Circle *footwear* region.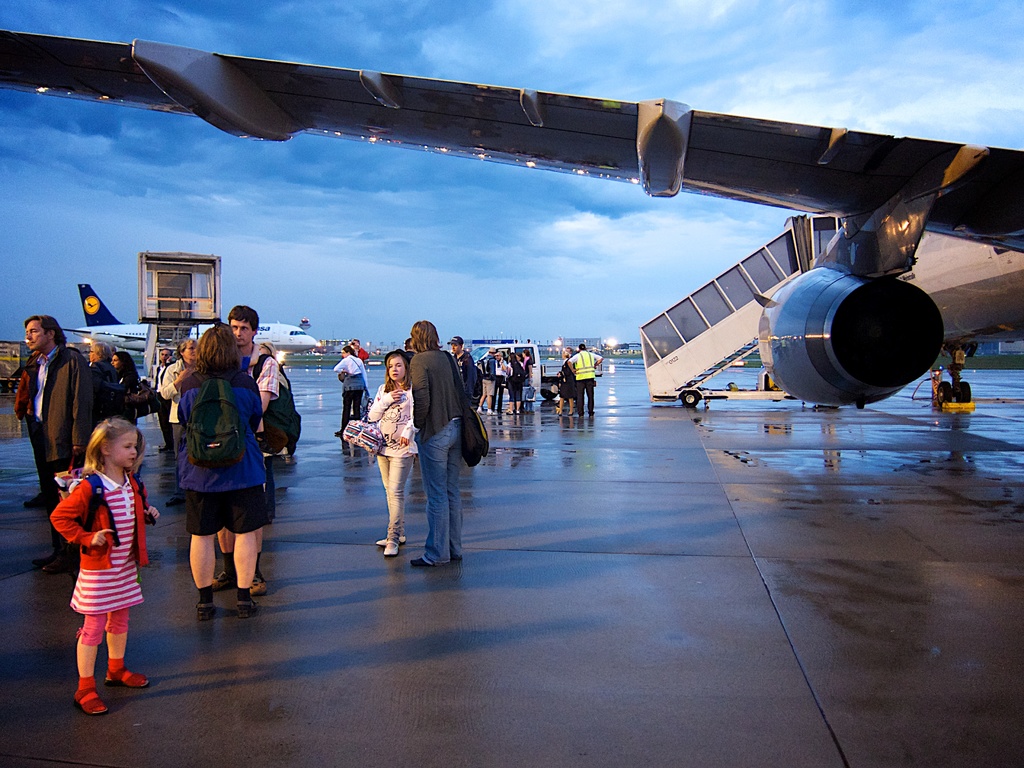
Region: (left=486, top=409, right=495, bottom=415).
